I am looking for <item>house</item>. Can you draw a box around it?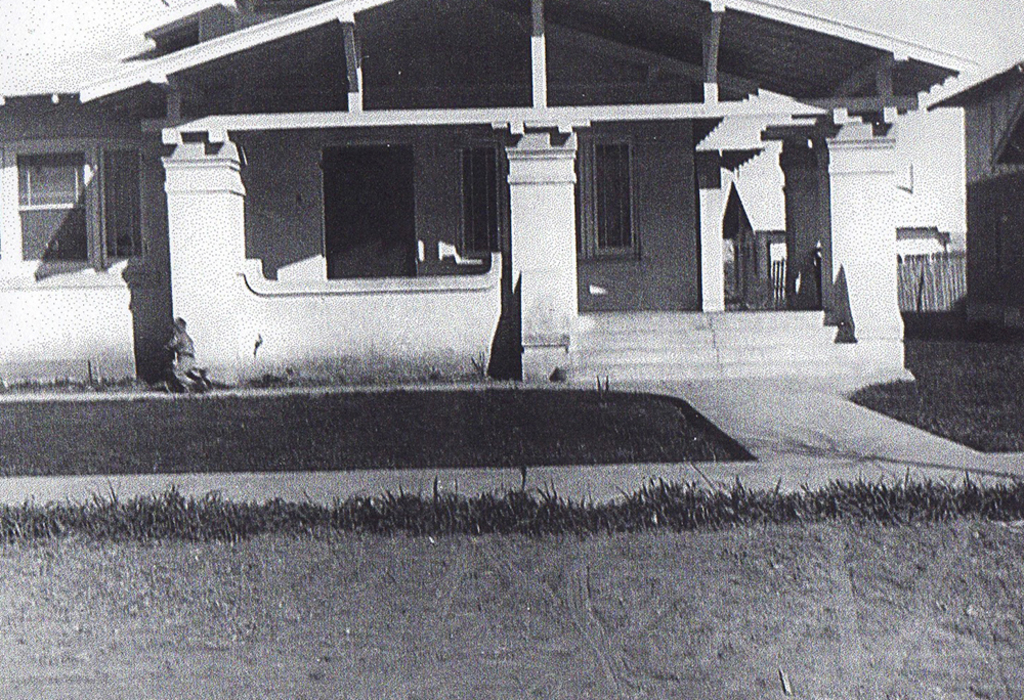
Sure, the bounding box is {"x1": 925, "y1": 57, "x2": 1023, "y2": 324}.
